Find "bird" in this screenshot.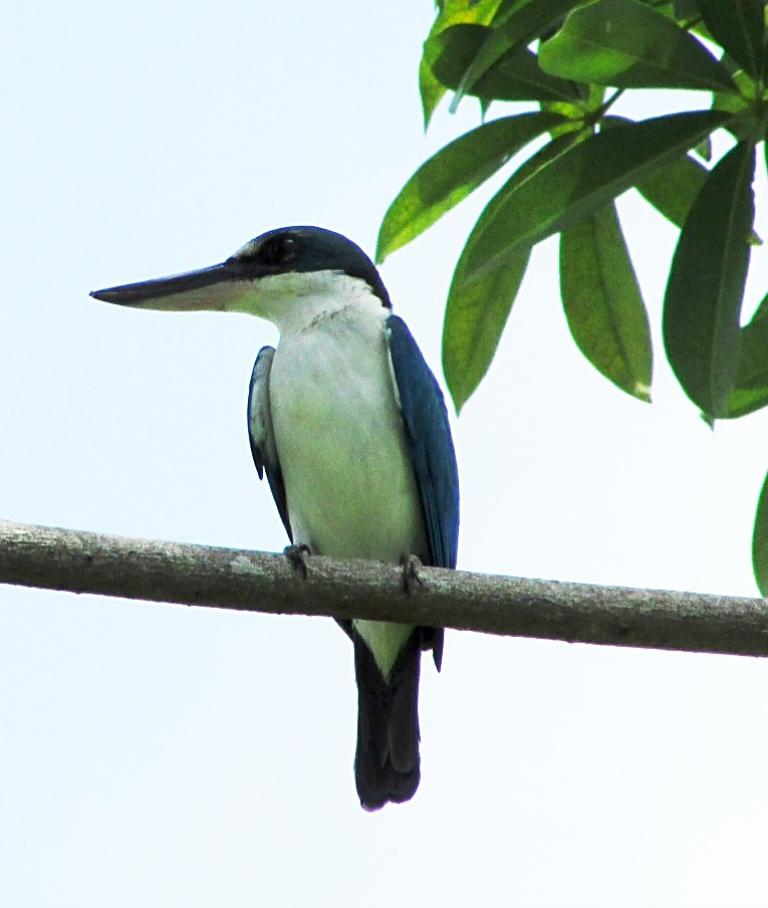
The bounding box for "bird" is detection(101, 224, 463, 744).
